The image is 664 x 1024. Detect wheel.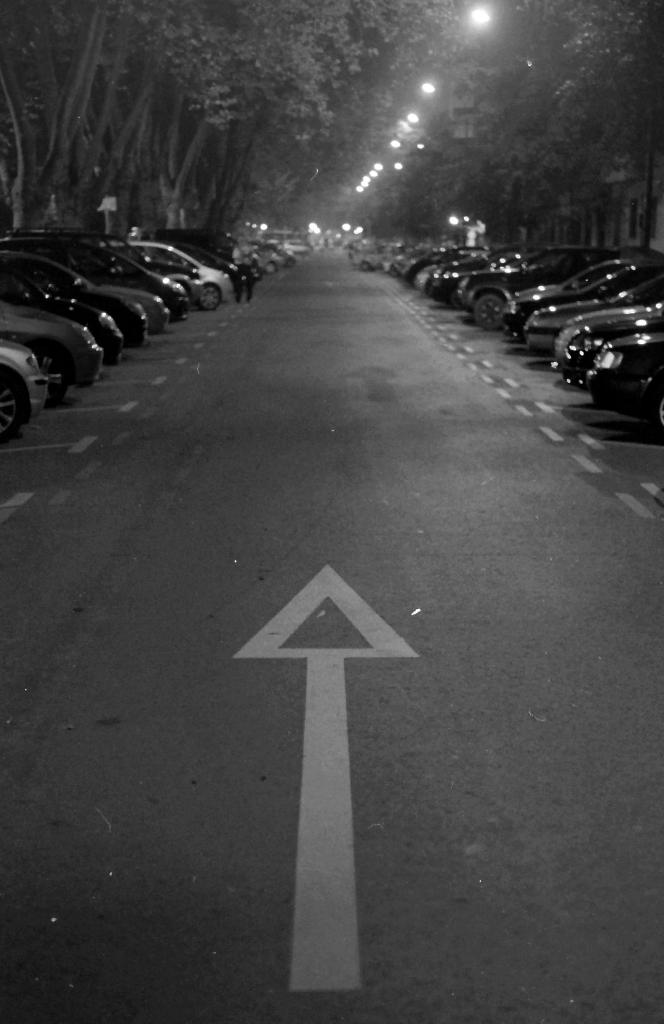
Detection: select_region(0, 369, 24, 447).
